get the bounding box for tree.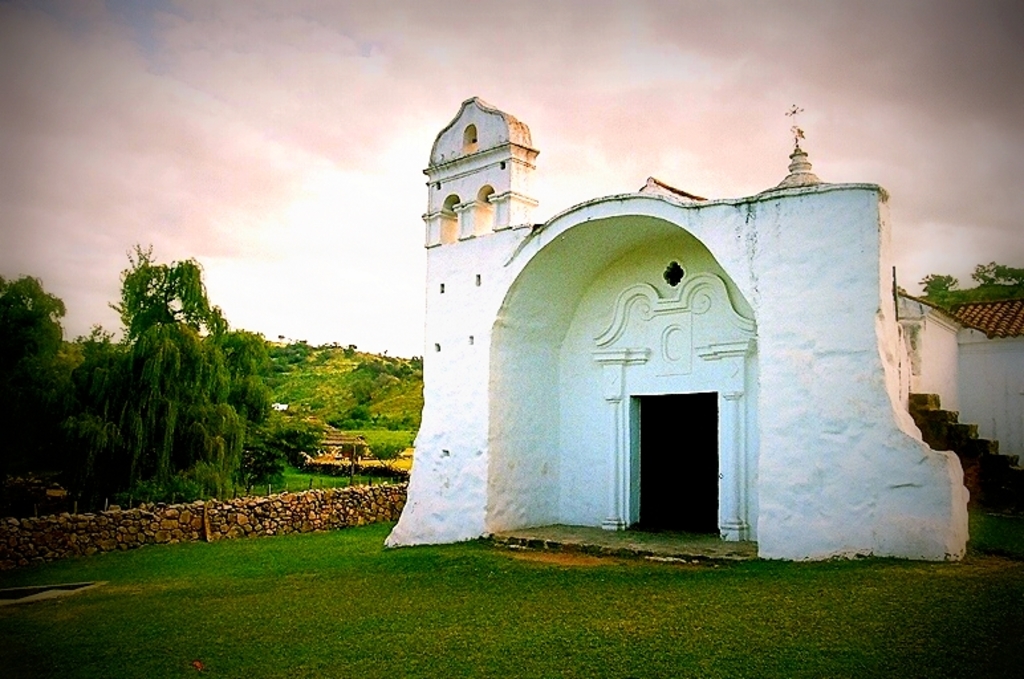
crop(919, 269, 967, 305).
